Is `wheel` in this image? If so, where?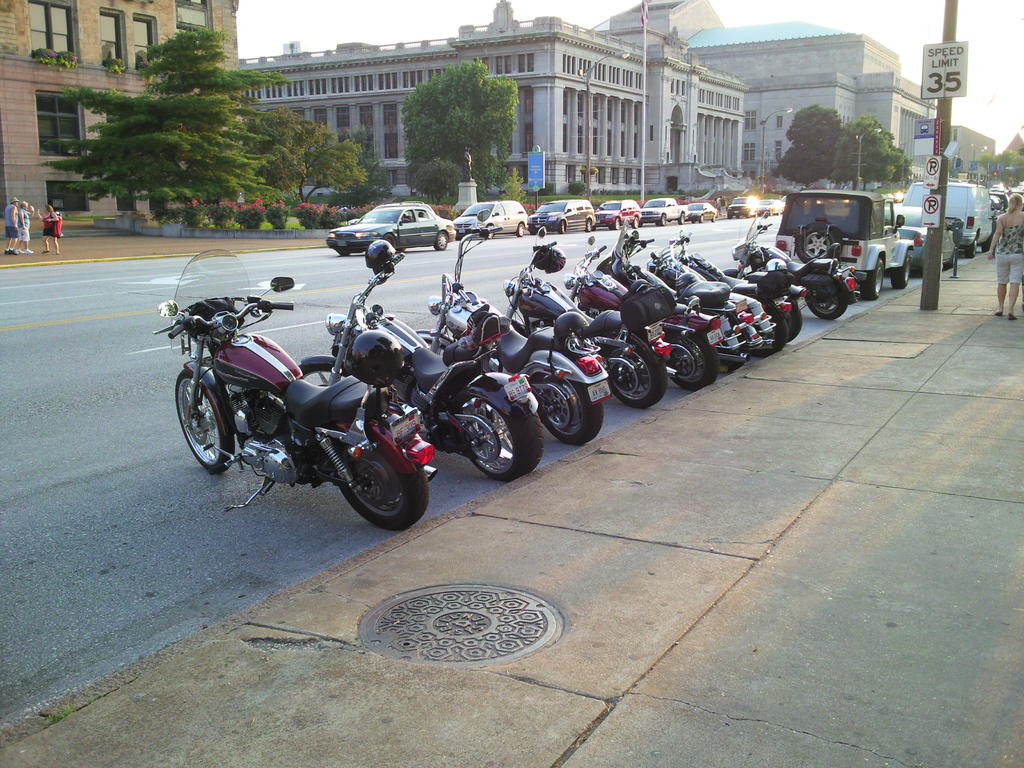
Yes, at bbox=[863, 252, 884, 300].
